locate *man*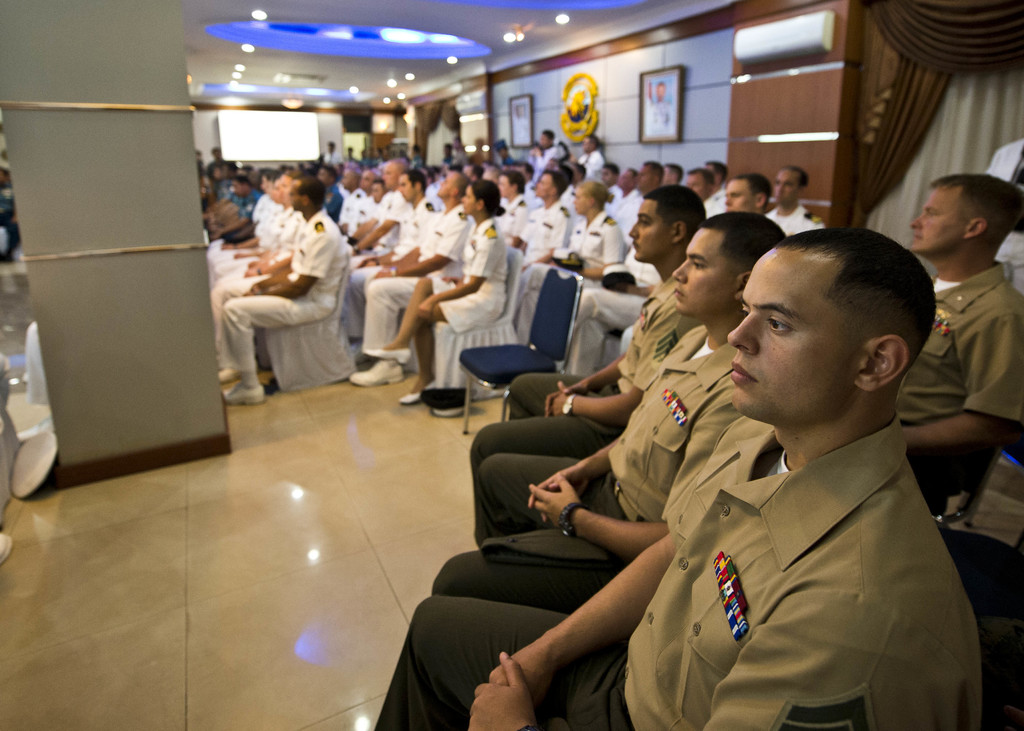
box=[662, 162, 682, 184]
